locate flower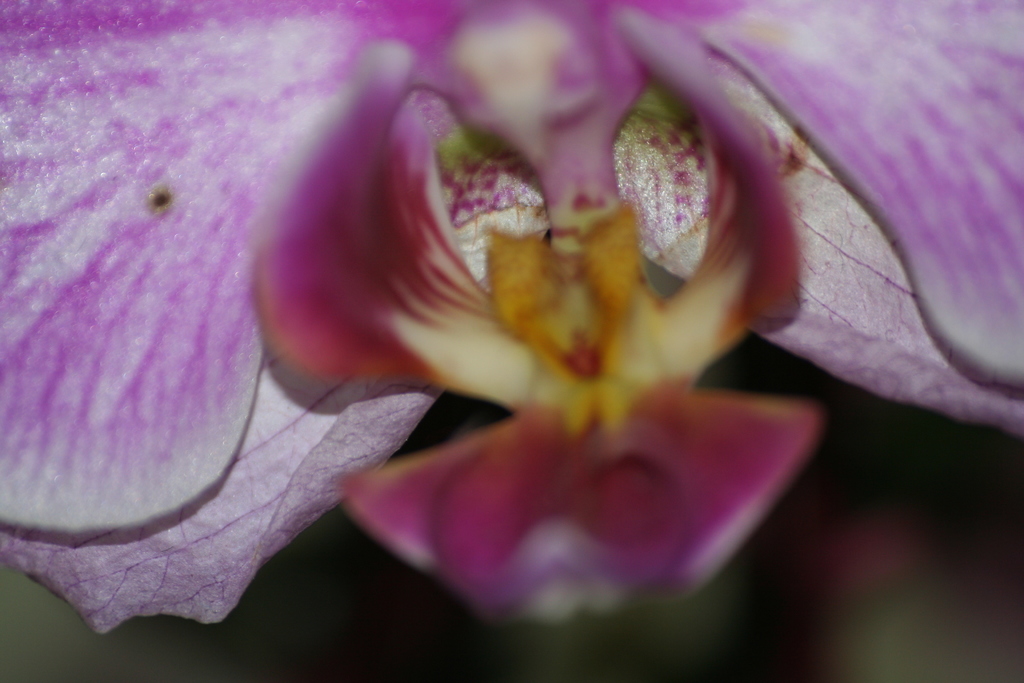
(0,0,1023,634)
